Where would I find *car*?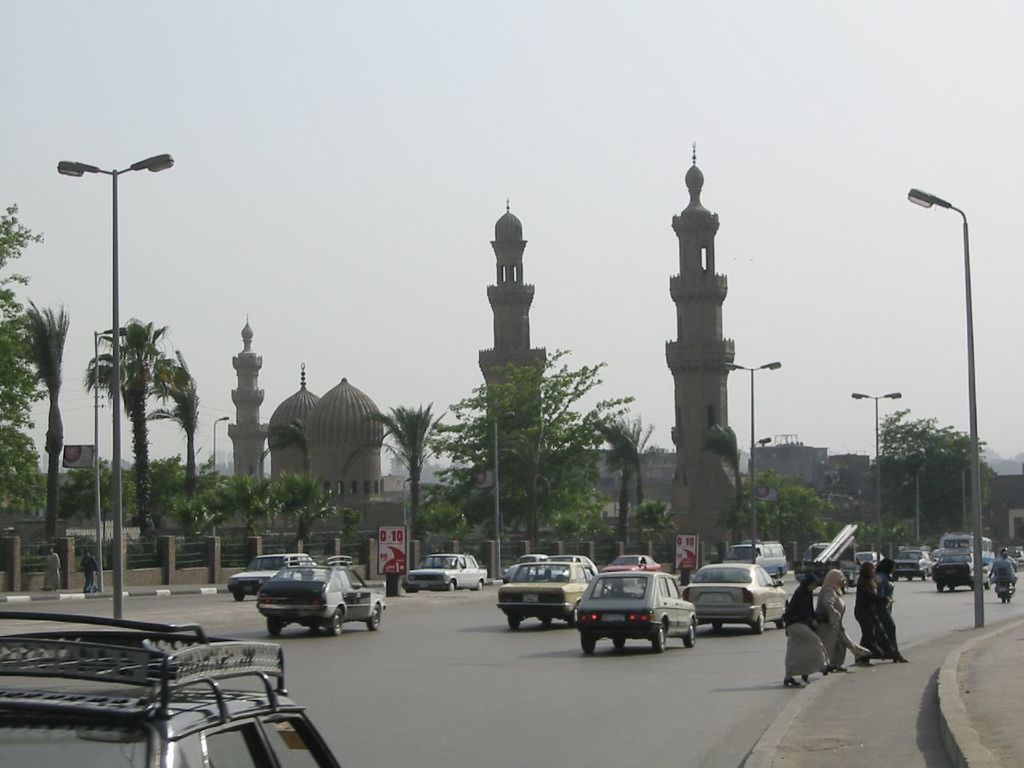
At pyautogui.locateOnScreen(404, 554, 491, 590).
